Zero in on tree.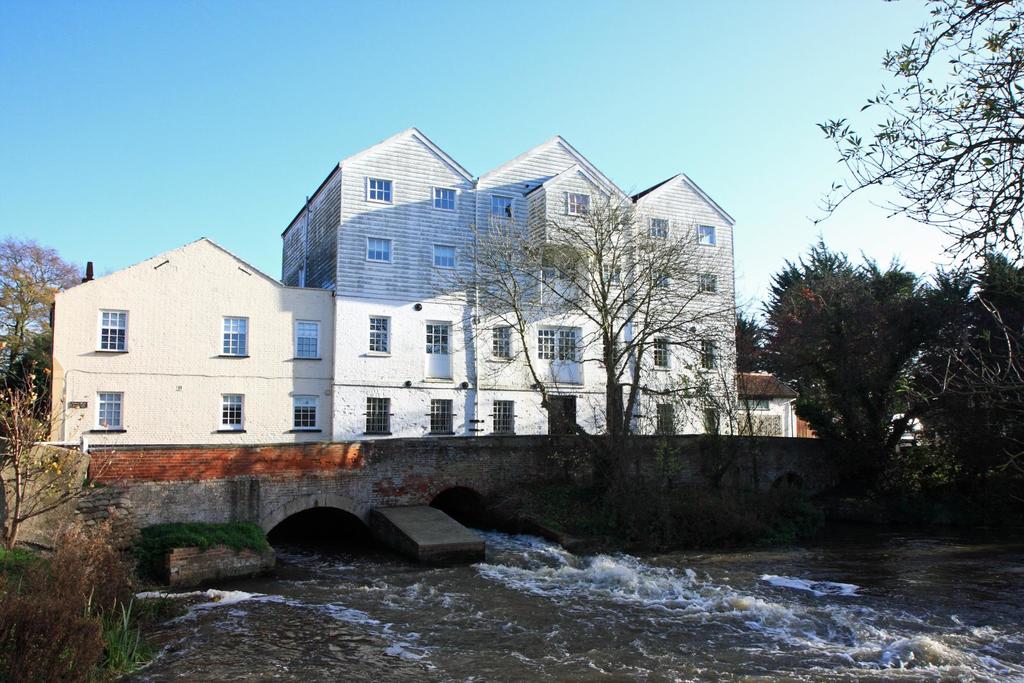
Zeroed in: x1=735 y1=308 x2=764 y2=368.
